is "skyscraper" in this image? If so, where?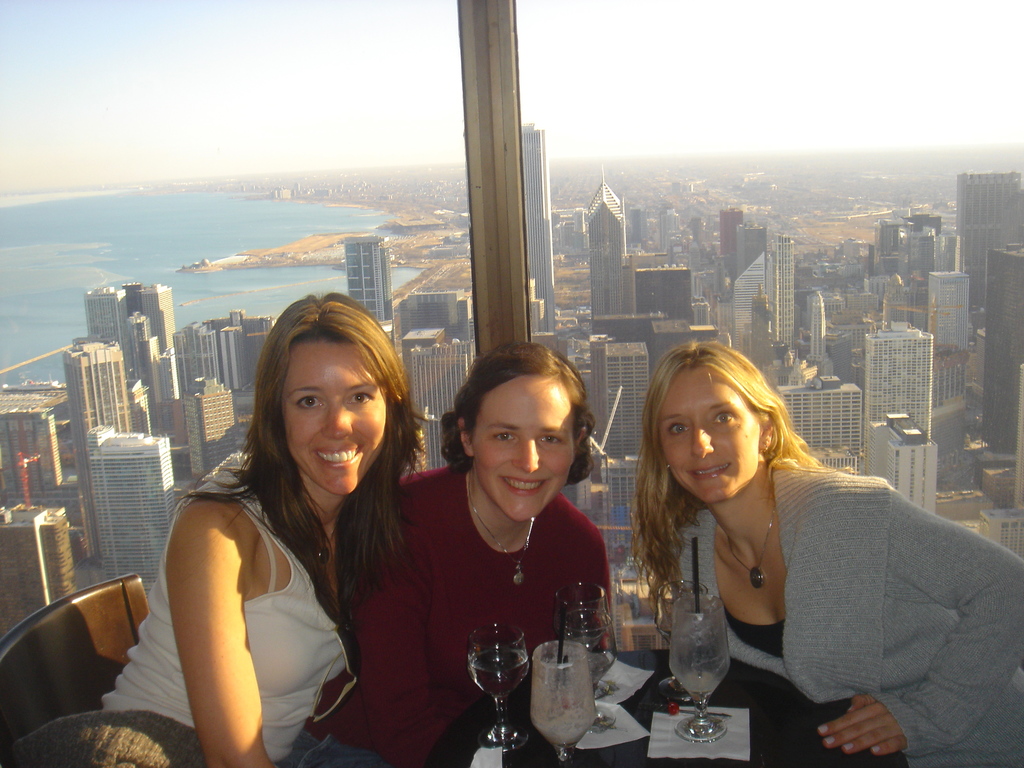
Yes, at bbox=(80, 281, 179, 412).
